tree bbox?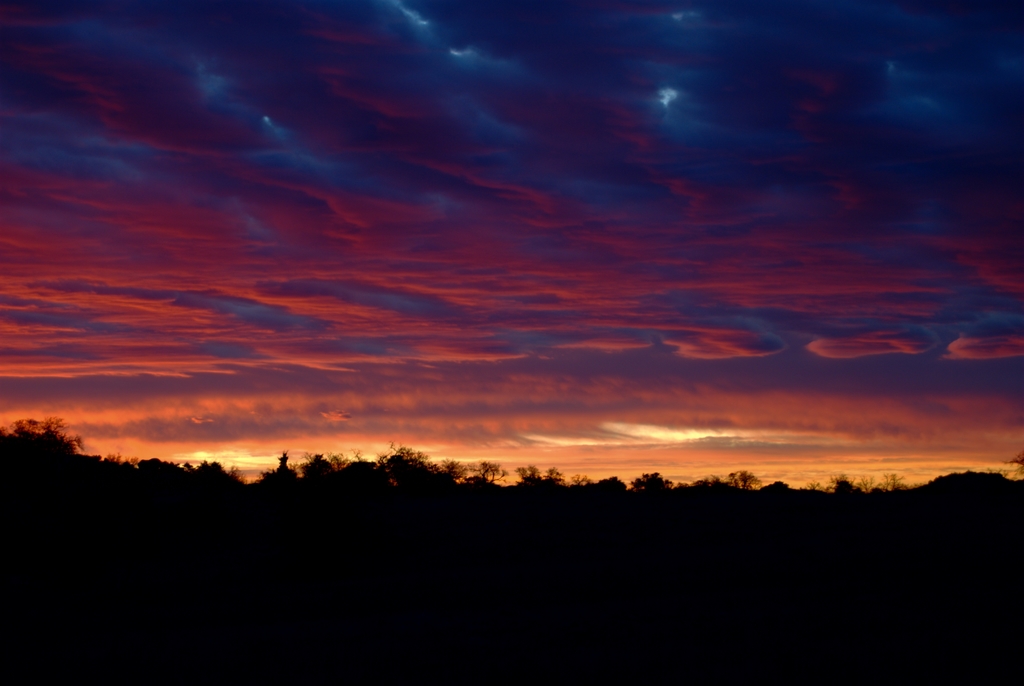
<region>726, 468, 764, 490</region>
